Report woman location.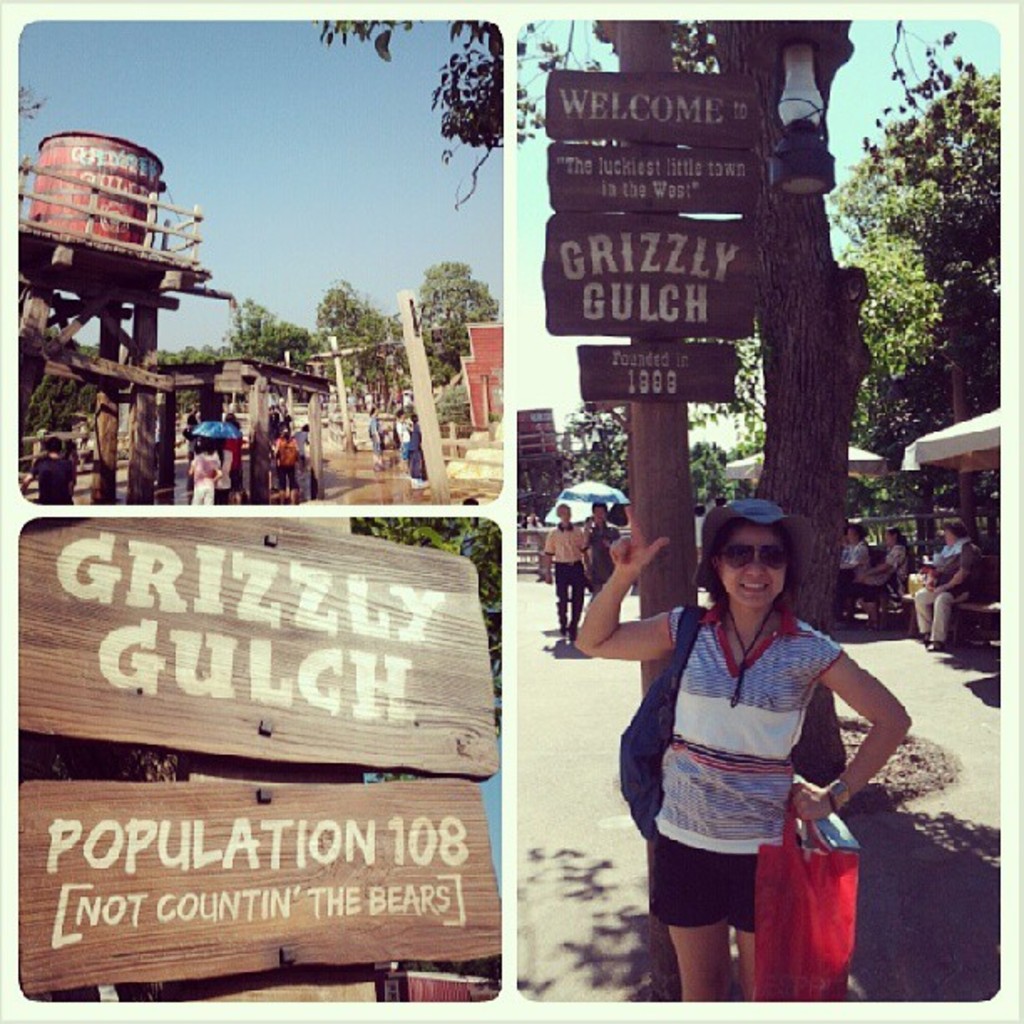
Report: crop(865, 529, 910, 632).
